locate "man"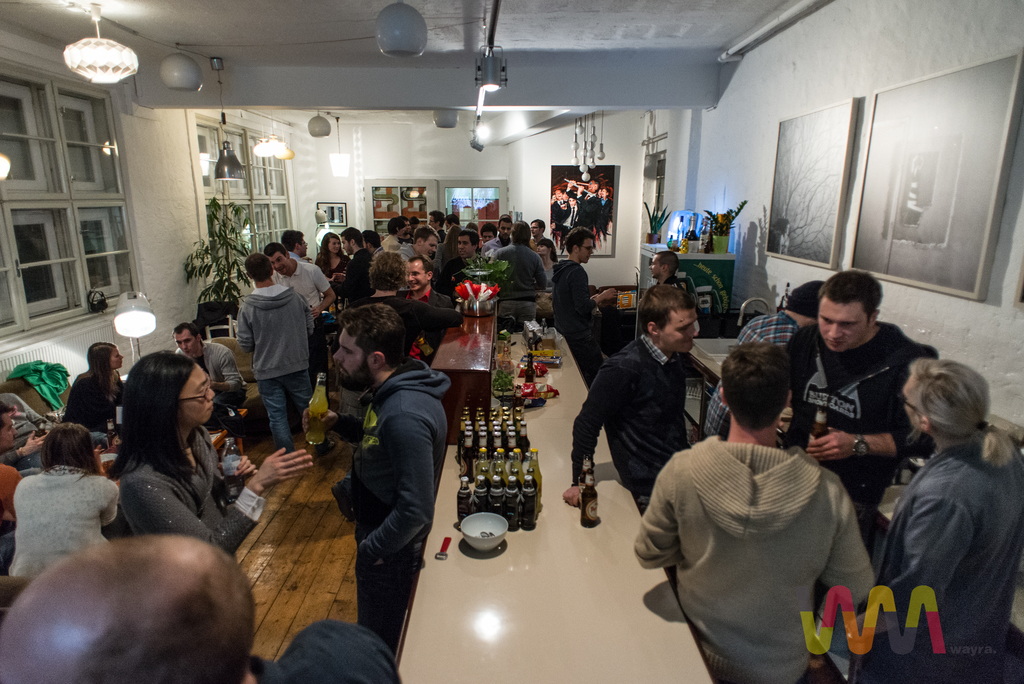
(228, 251, 321, 457)
